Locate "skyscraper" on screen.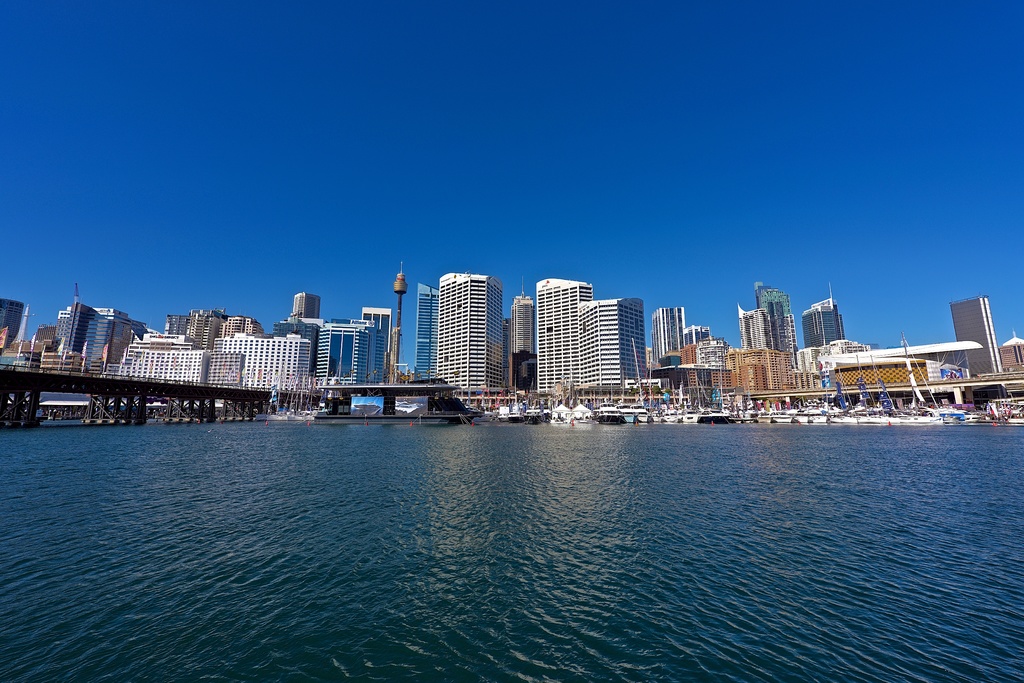
On screen at 752 277 798 377.
